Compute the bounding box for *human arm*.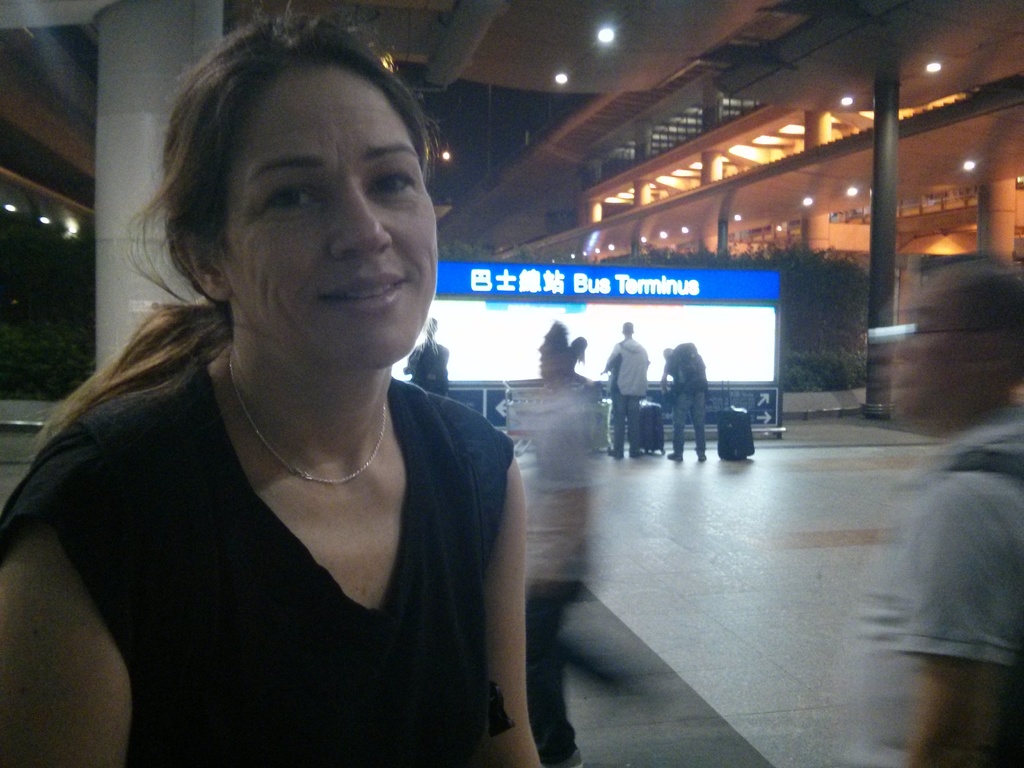
bbox(5, 460, 125, 757).
